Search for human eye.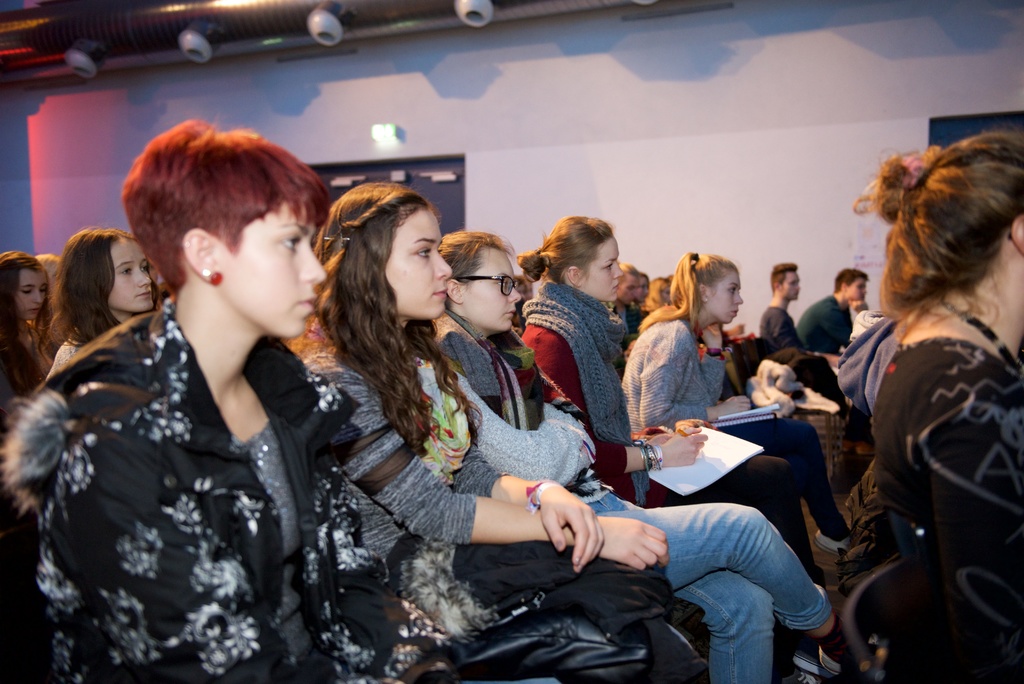
Found at box(20, 286, 31, 297).
